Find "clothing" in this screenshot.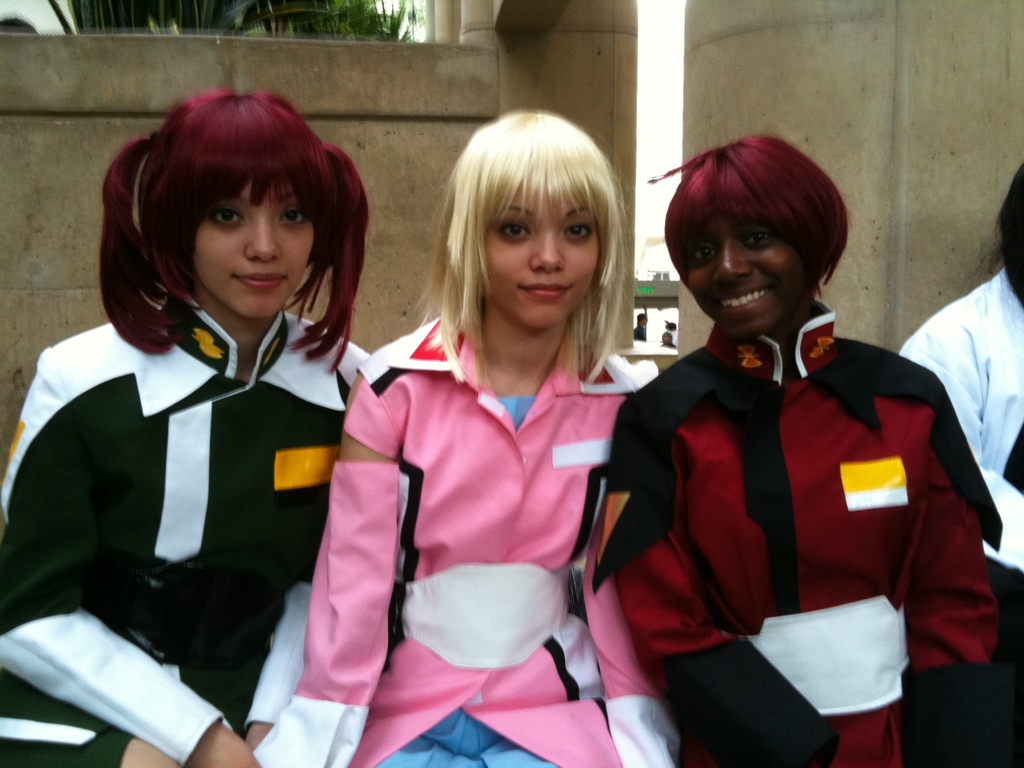
The bounding box for "clothing" is <bbox>893, 262, 1023, 659</bbox>.
